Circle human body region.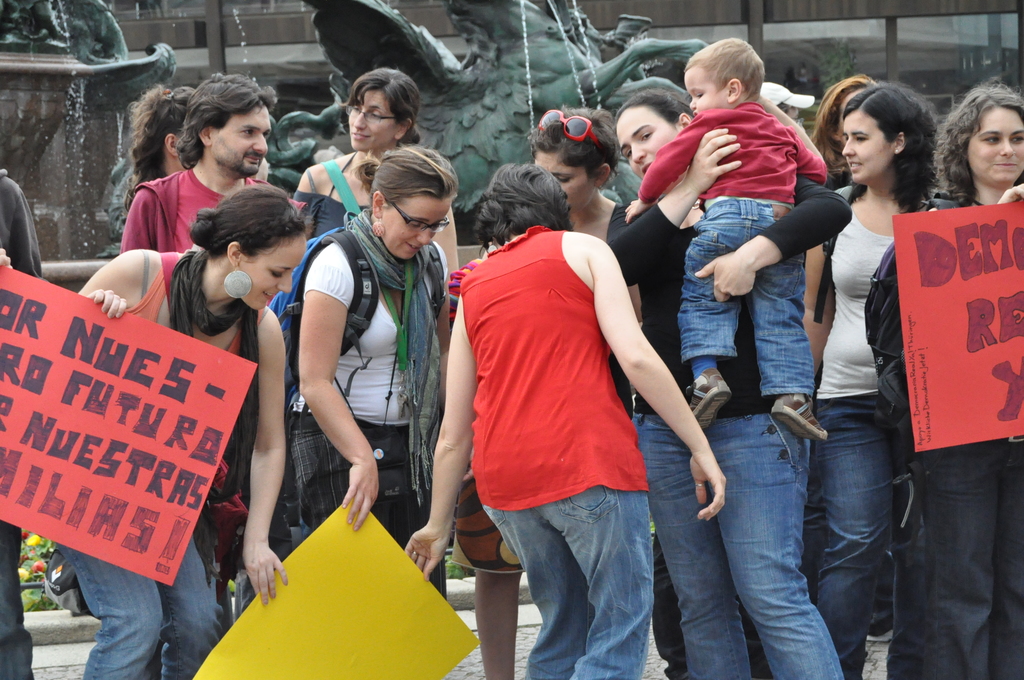
Region: l=294, t=67, r=418, b=245.
